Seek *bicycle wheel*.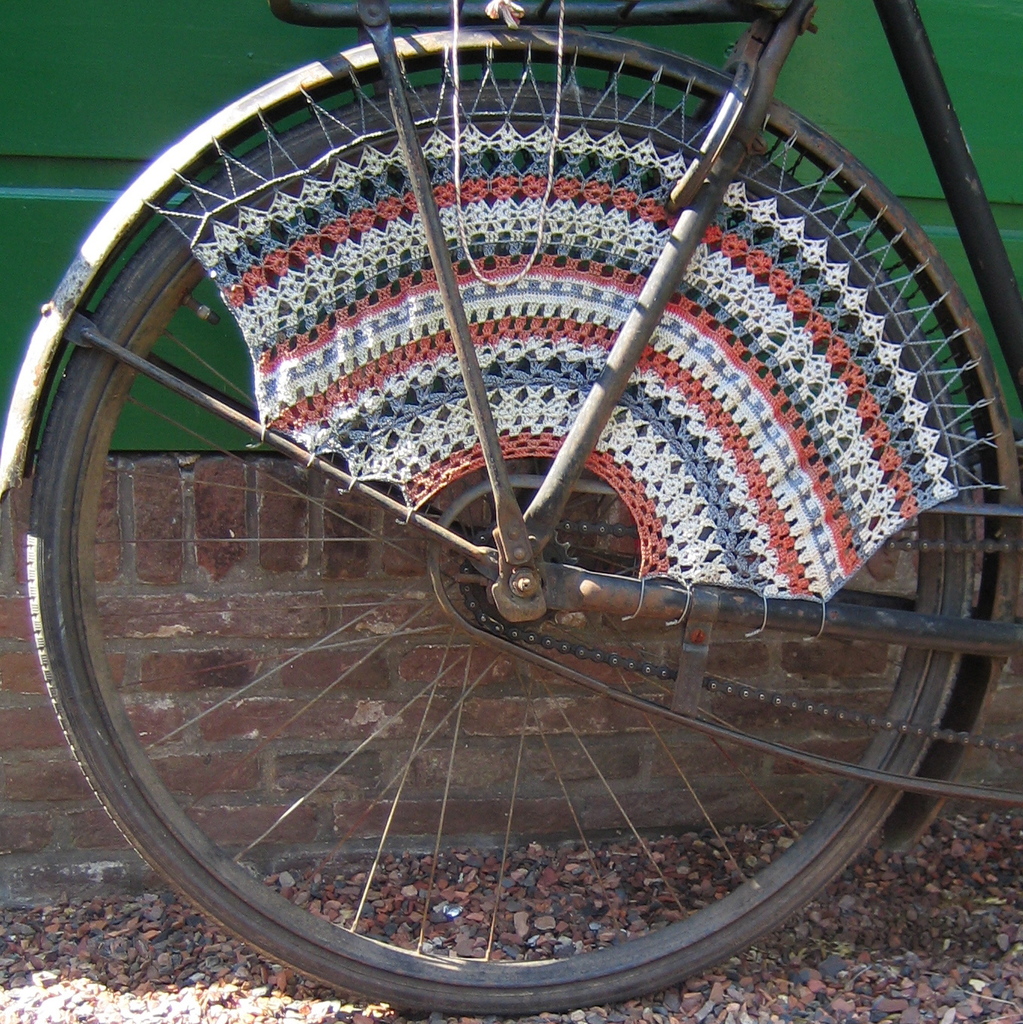
(27,78,976,1020).
